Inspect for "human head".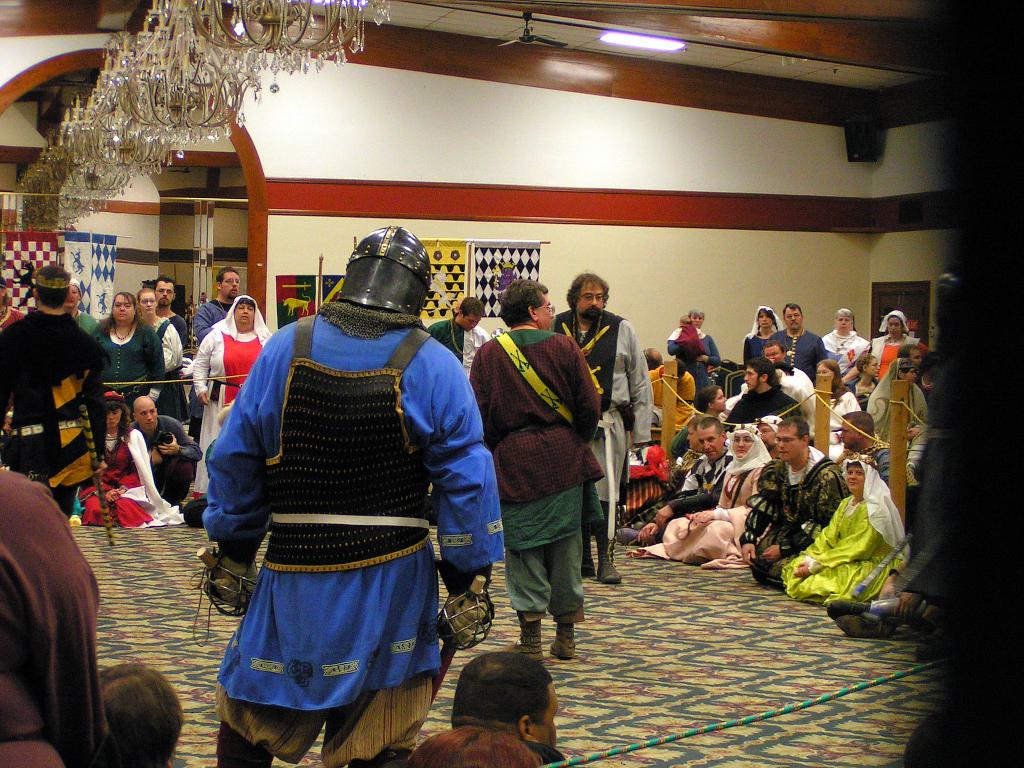
Inspection: x1=497, y1=276, x2=558, y2=333.
